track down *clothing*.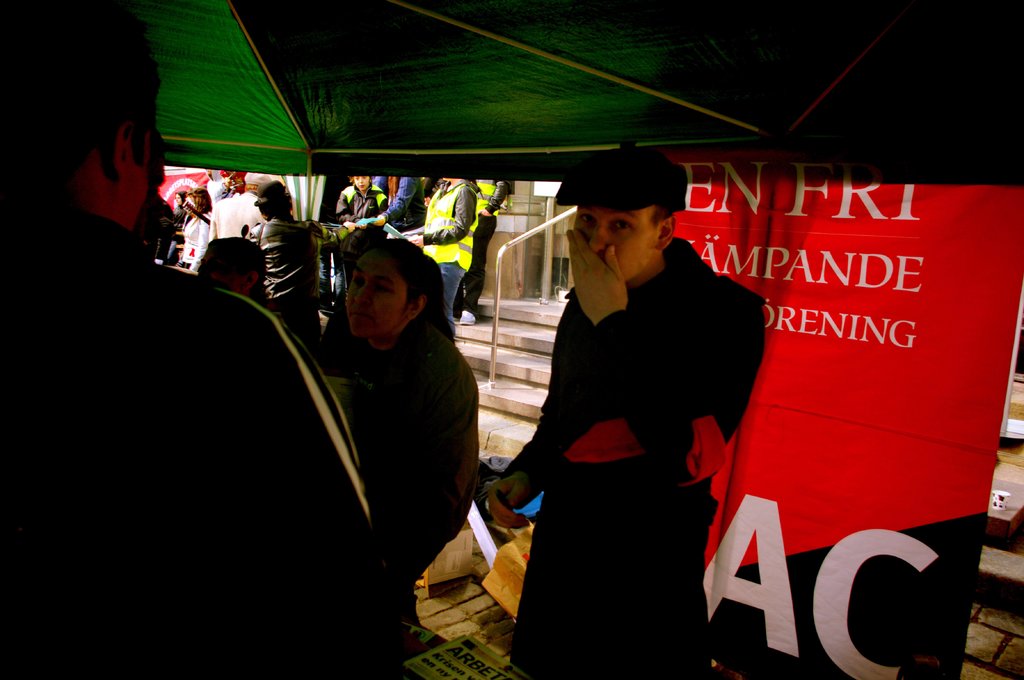
Tracked to box=[175, 205, 189, 246].
